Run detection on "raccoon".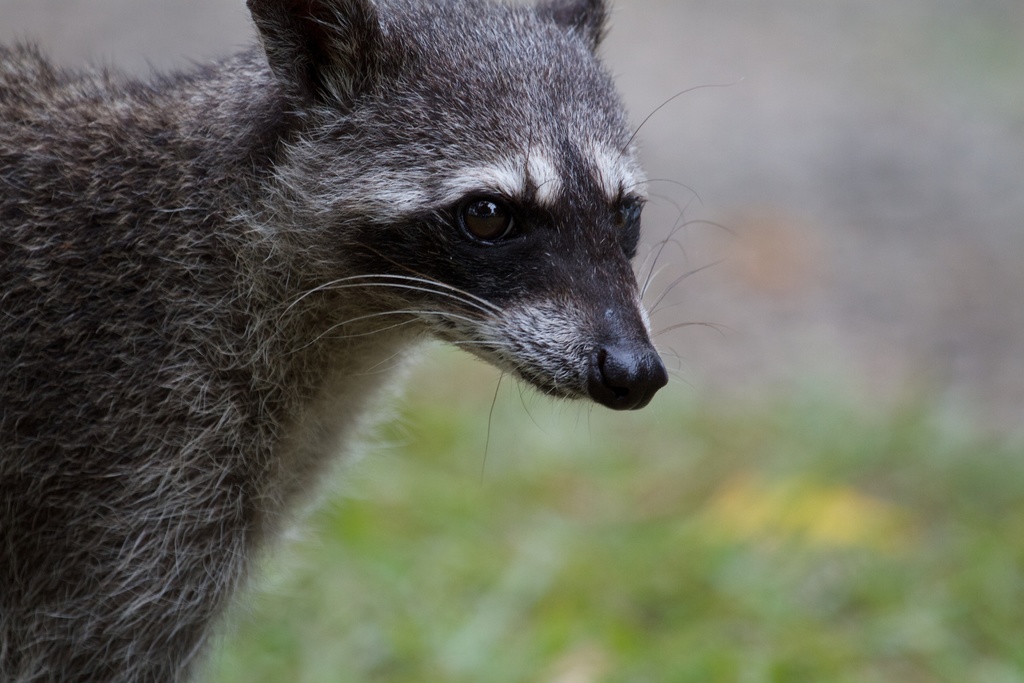
Result: region(0, 0, 742, 682).
